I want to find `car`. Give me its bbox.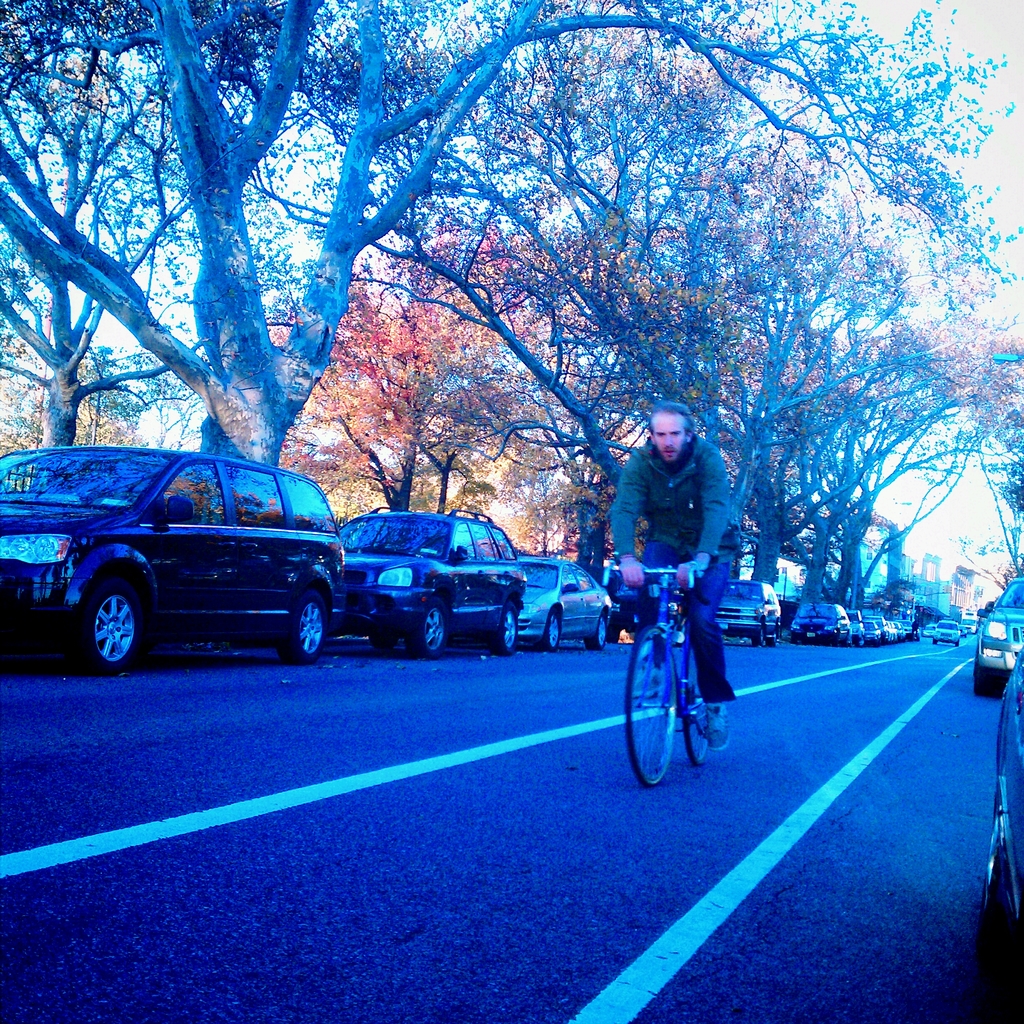
0, 444, 352, 686.
